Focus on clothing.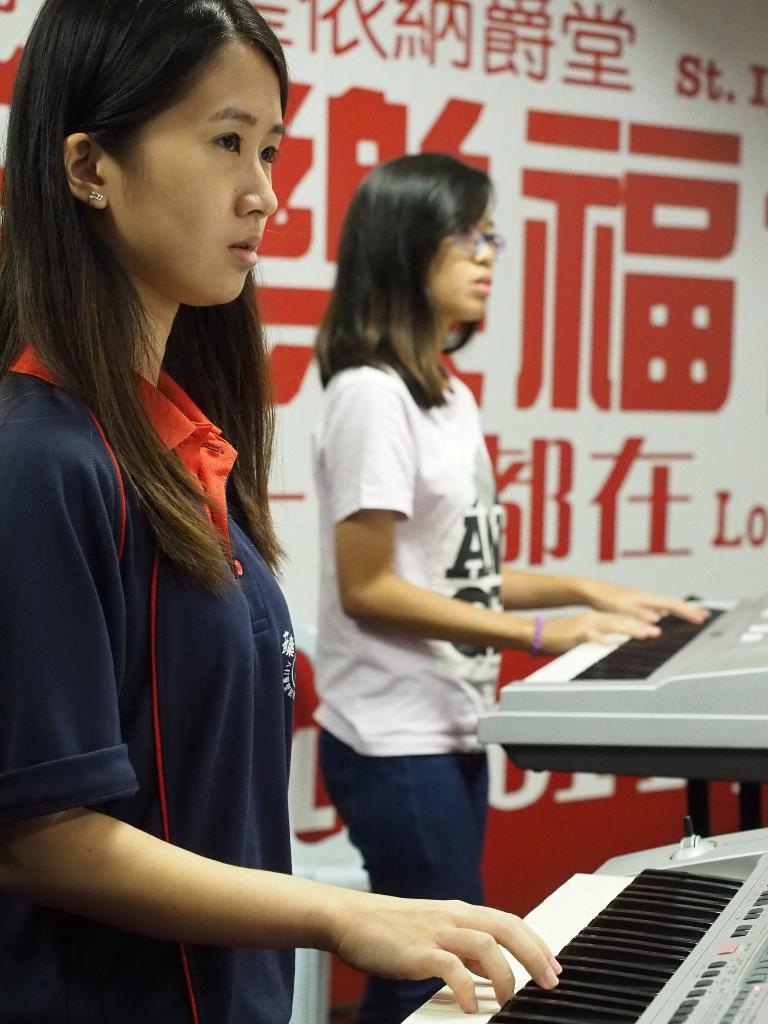
Focused at (left=304, top=346, right=547, bottom=1023).
